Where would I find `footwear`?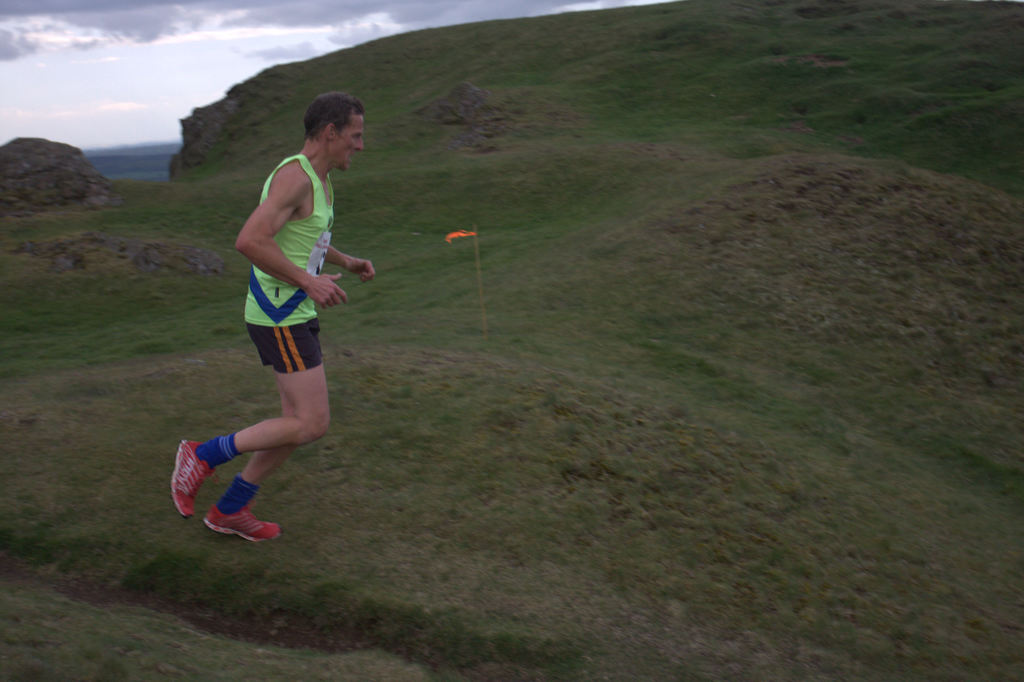
At bbox=(168, 438, 220, 517).
